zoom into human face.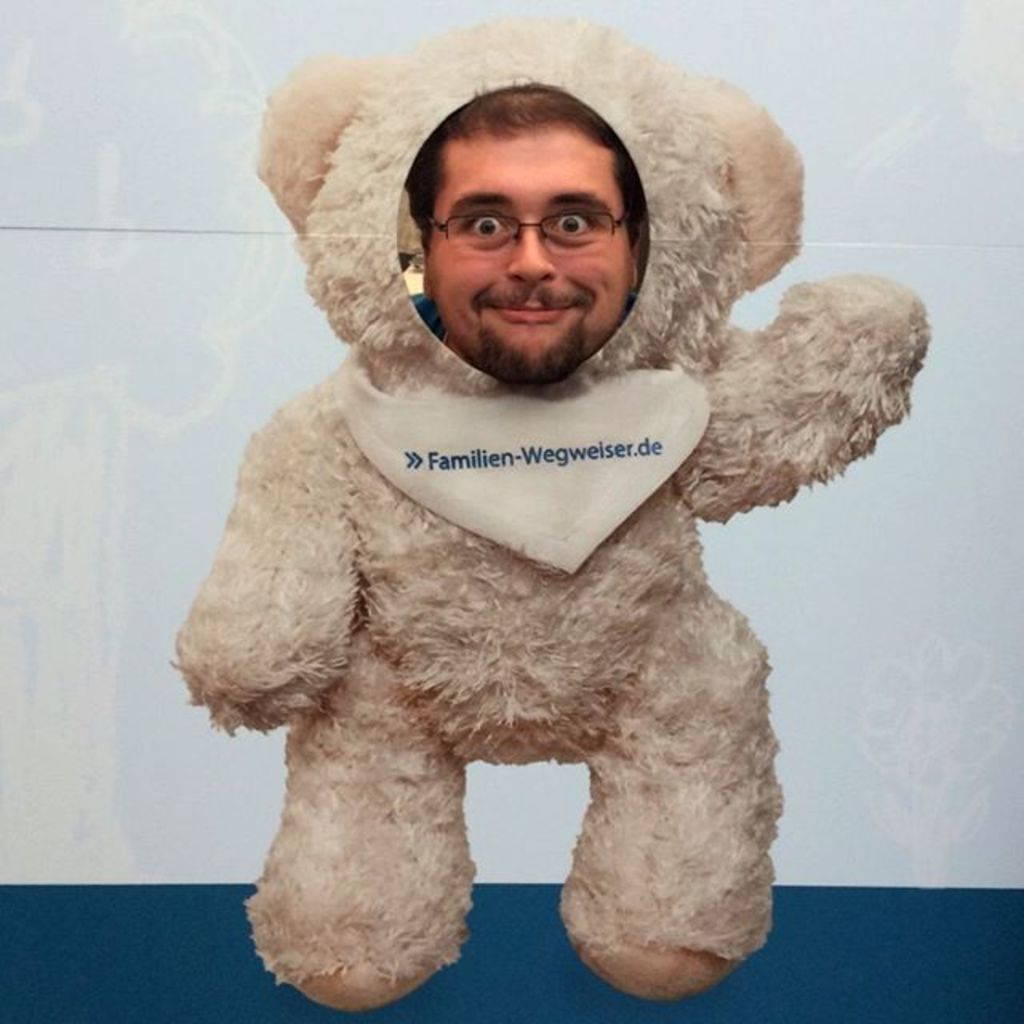
Zoom target: left=424, top=118, right=635, bottom=373.
